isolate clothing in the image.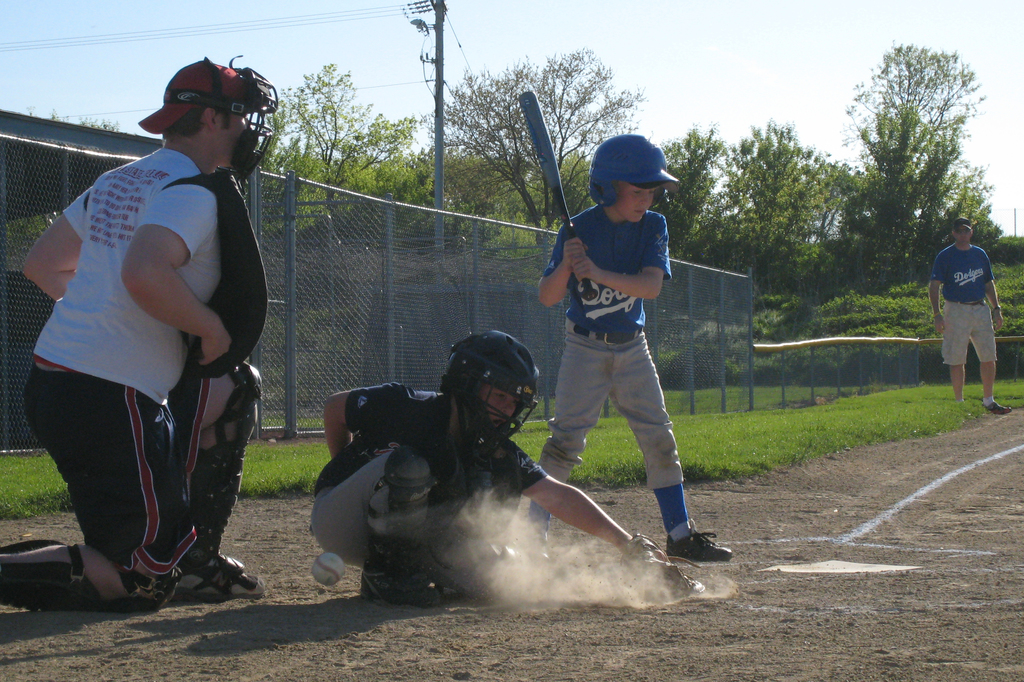
Isolated region: region(541, 203, 688, 522).
